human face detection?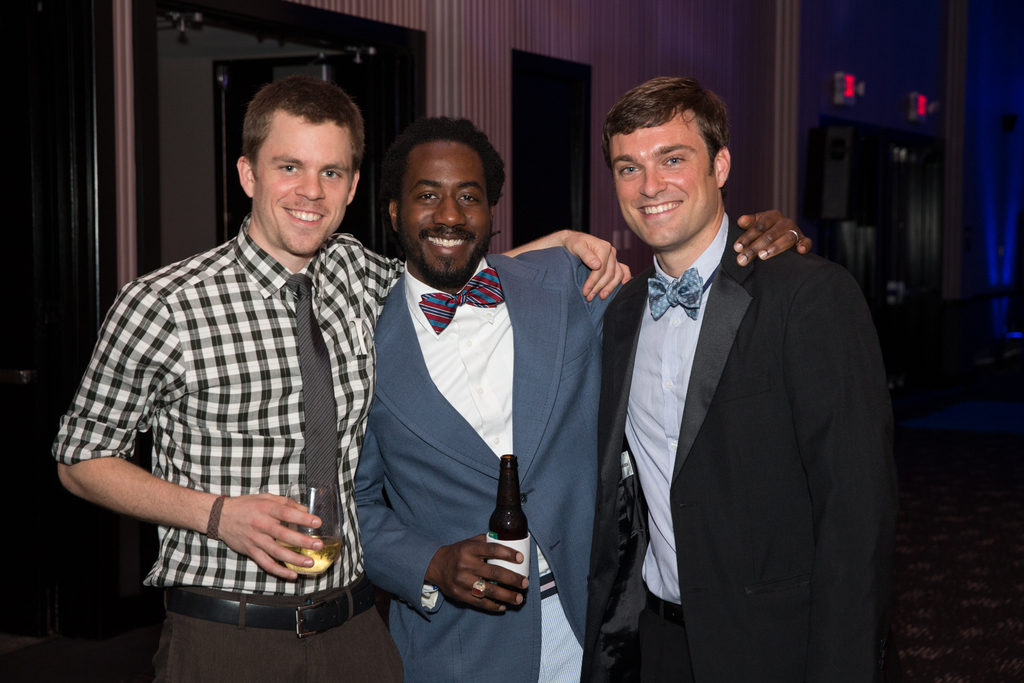
x1=401, y1=144, x2=486, y2=282
